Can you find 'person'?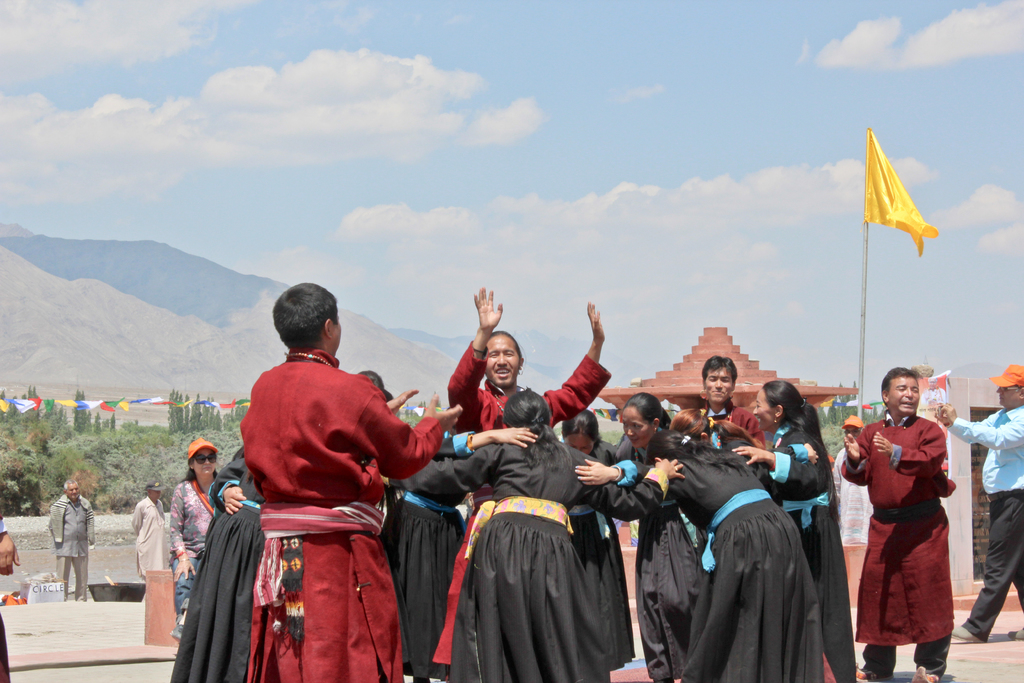
Yes, bounding box: 858:361:971:682.
